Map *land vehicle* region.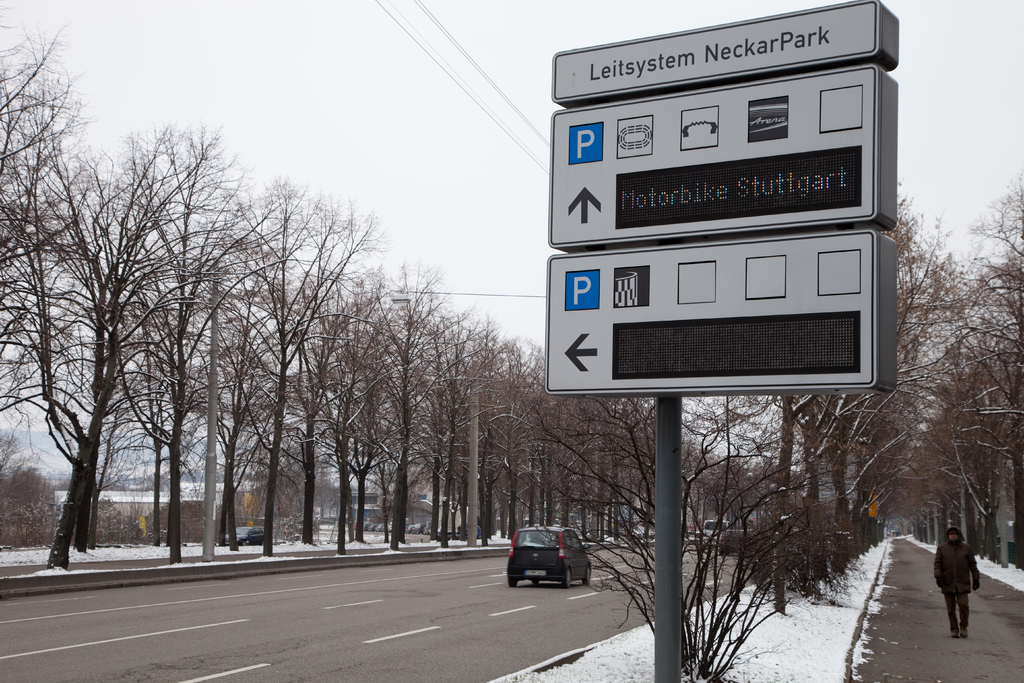
Mapped to (404, 515, 412, 534).
